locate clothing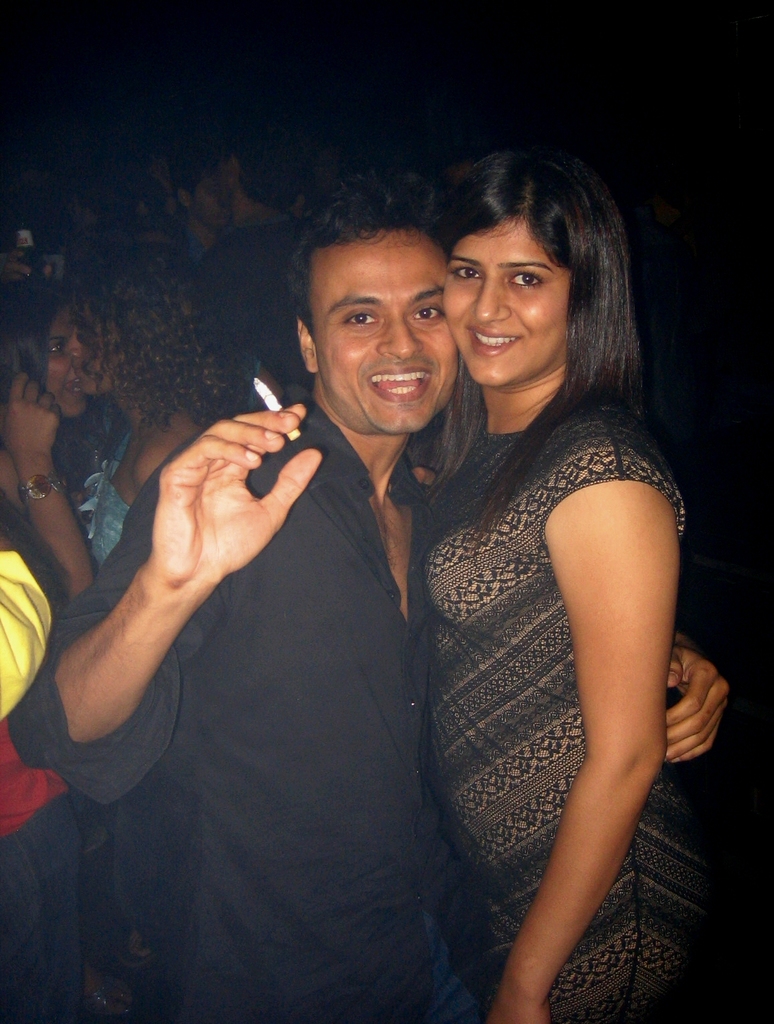
416 327 700 995
